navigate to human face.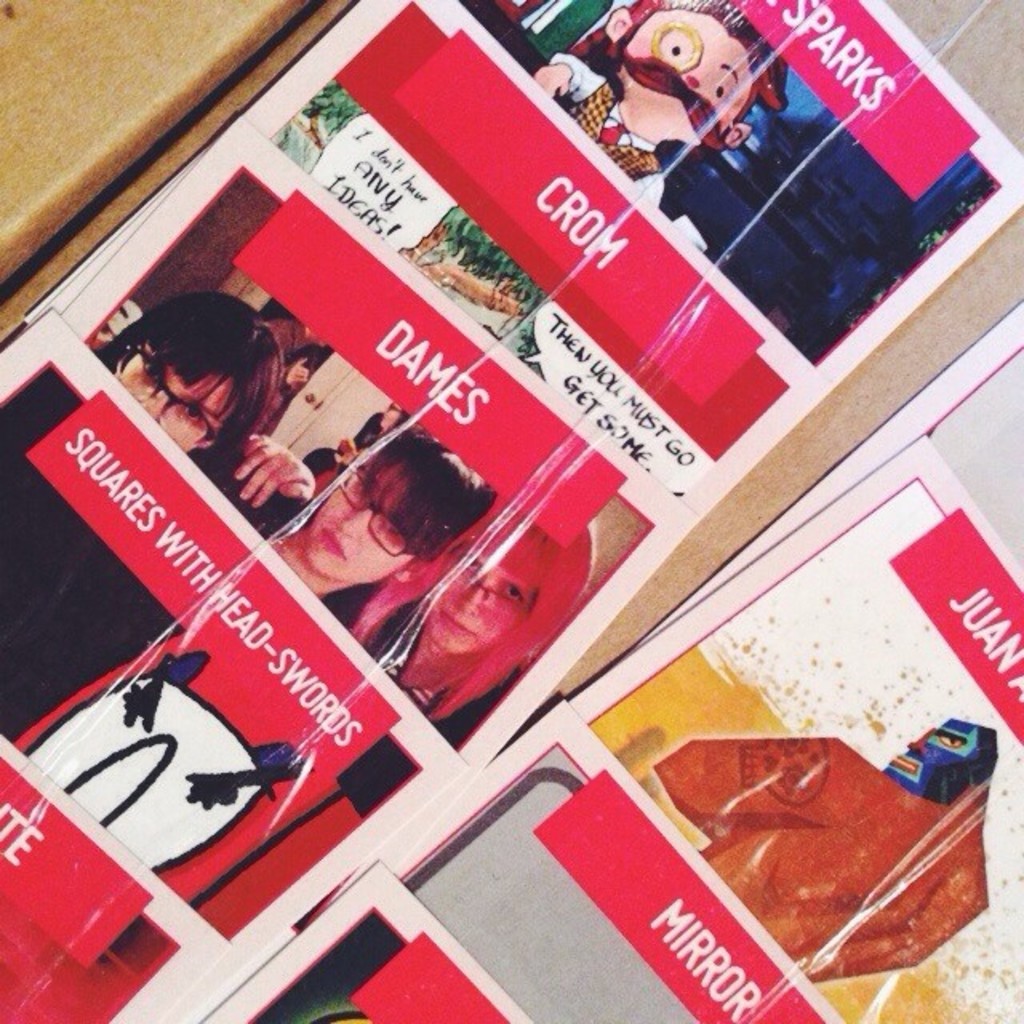
Navigation target: x1=429, y1=528, x2=544, y2=645.
